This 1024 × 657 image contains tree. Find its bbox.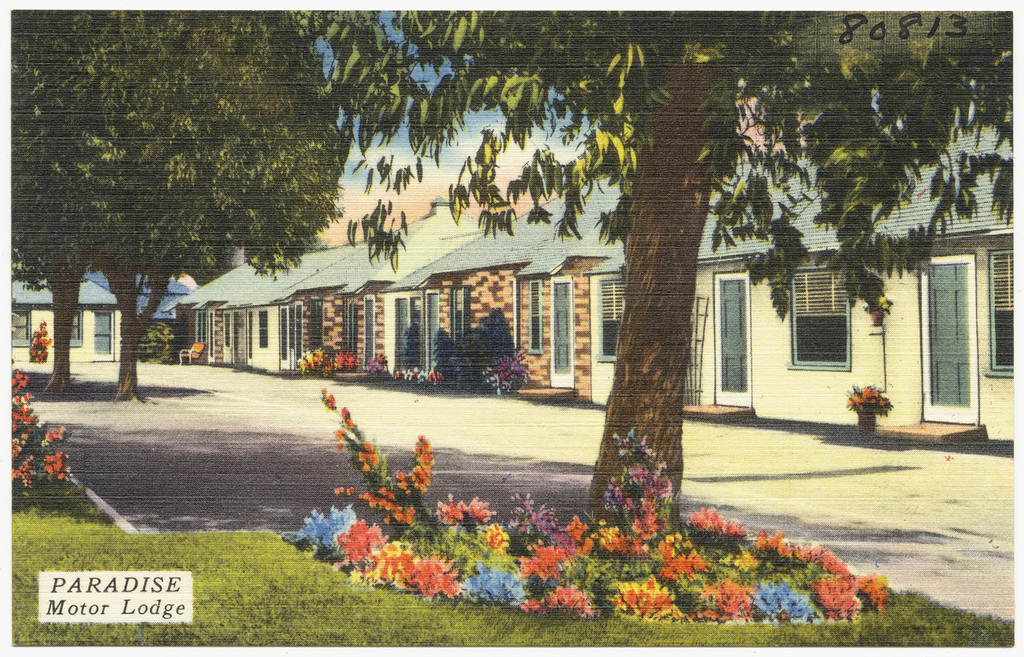
bbox=(5, 8, 103, 402).
